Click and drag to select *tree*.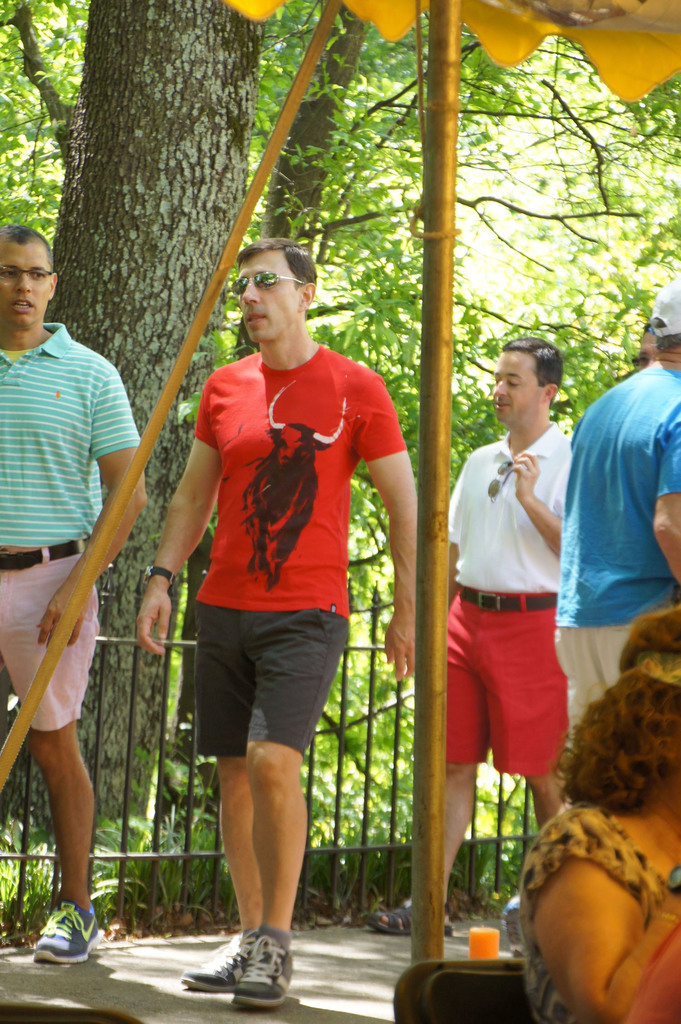
Selection: bbox=(150, 0, 679, 844).
